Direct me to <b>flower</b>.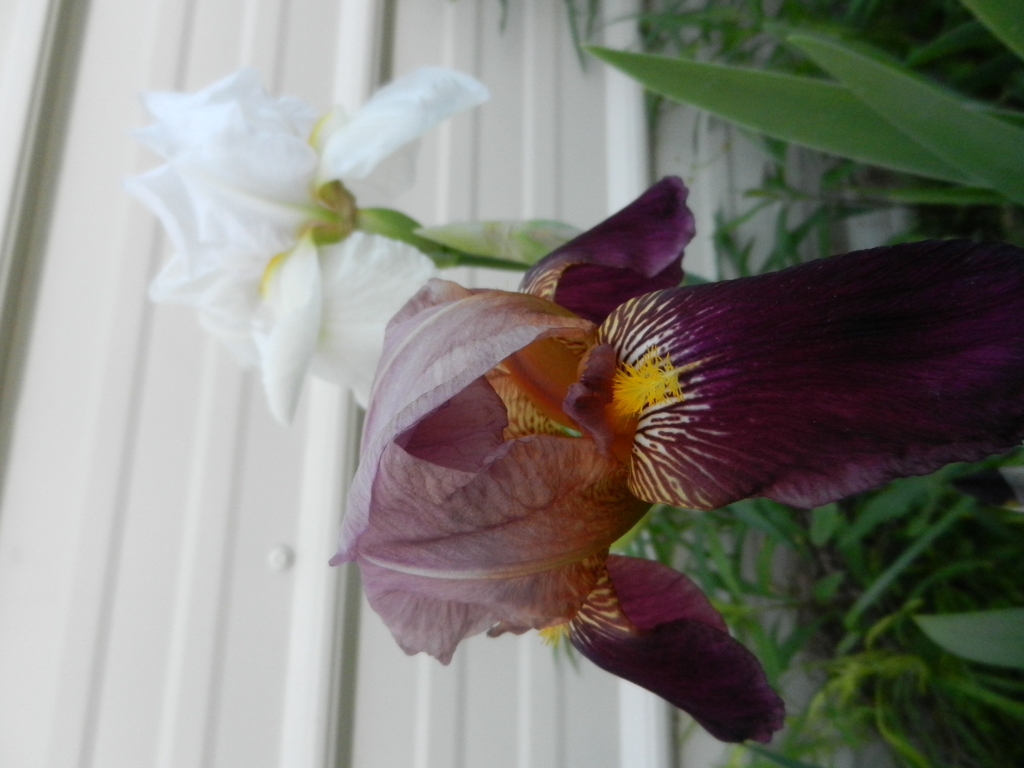
Direction: rect(340, 164, 994, 705).
